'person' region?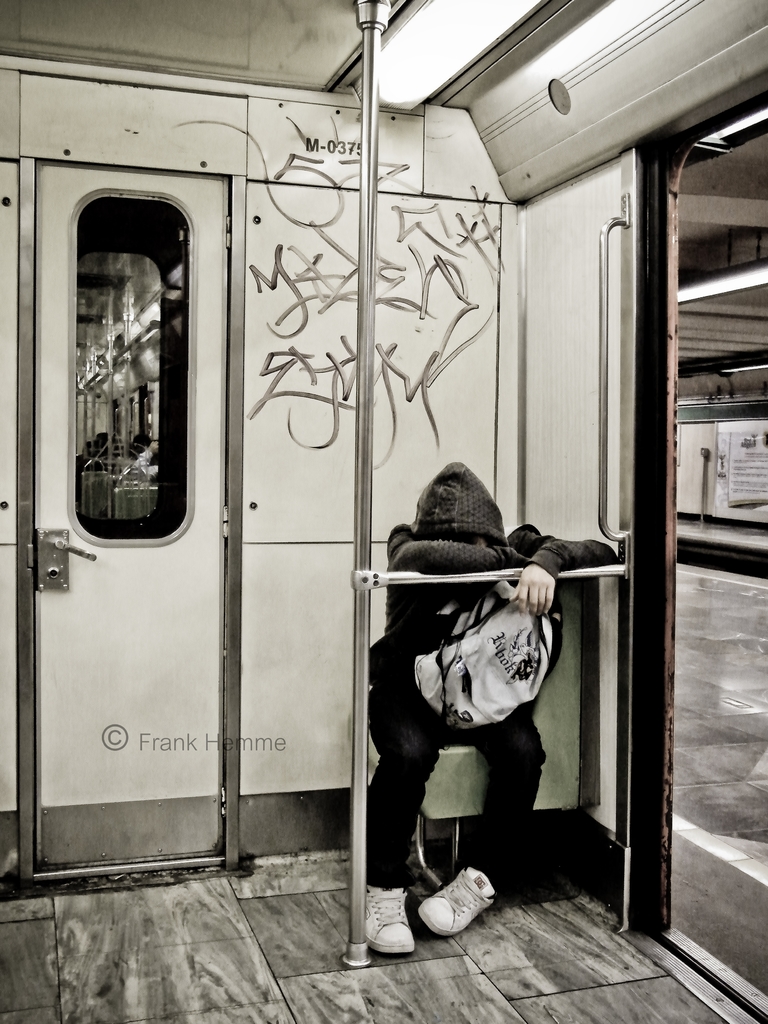
<region>361, 439, 568, 913</region>
